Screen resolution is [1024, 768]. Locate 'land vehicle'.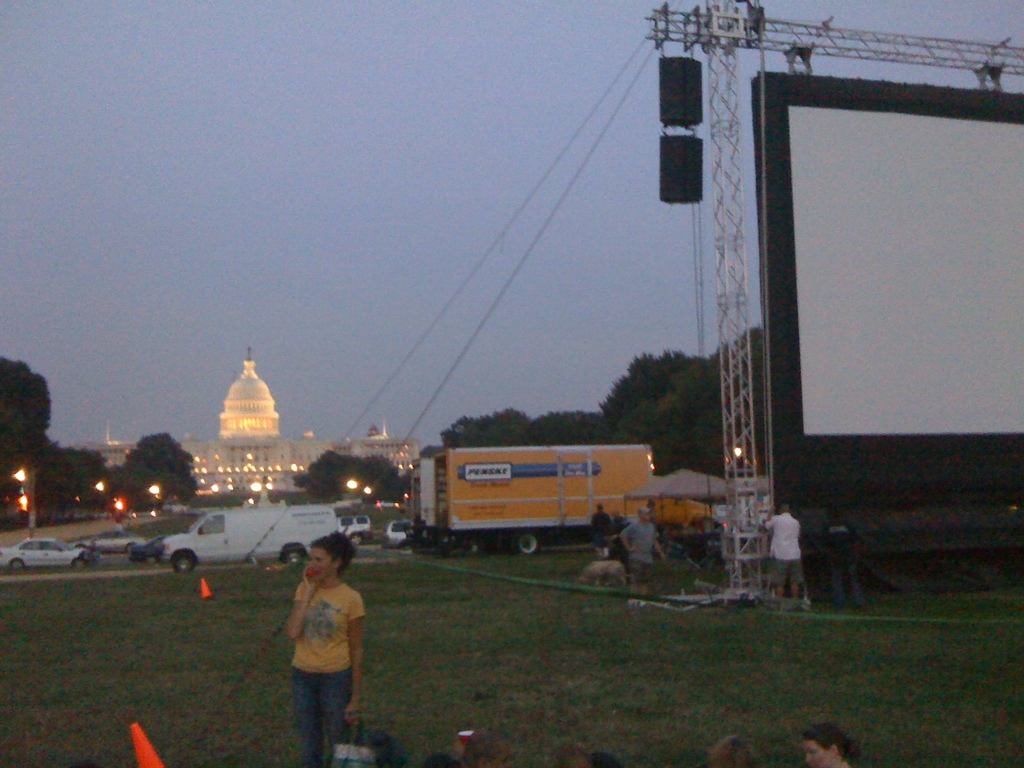
l=382, t=516, r=409, b=552.
